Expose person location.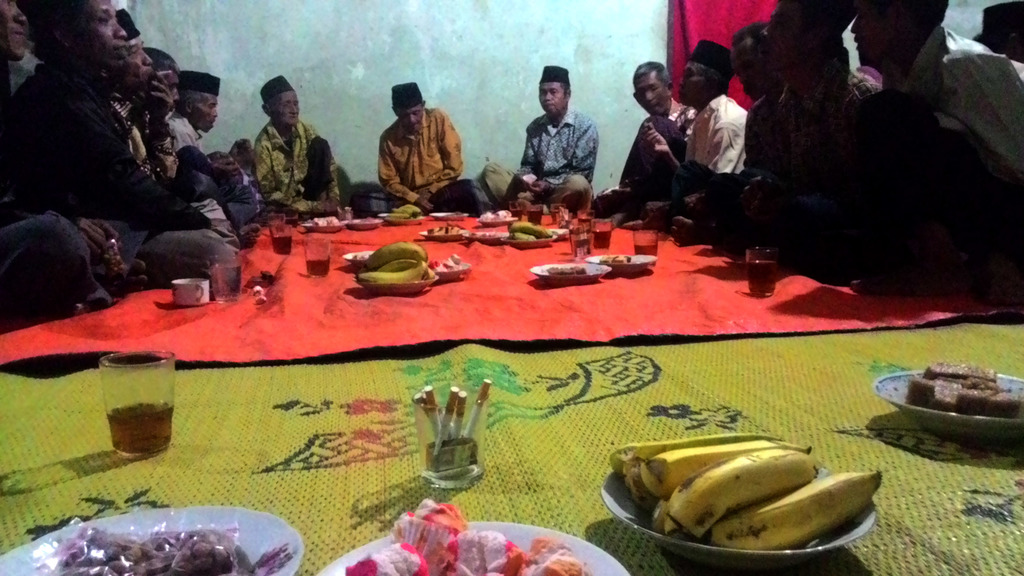
Exposed at box(620, 62, 693, 222).
